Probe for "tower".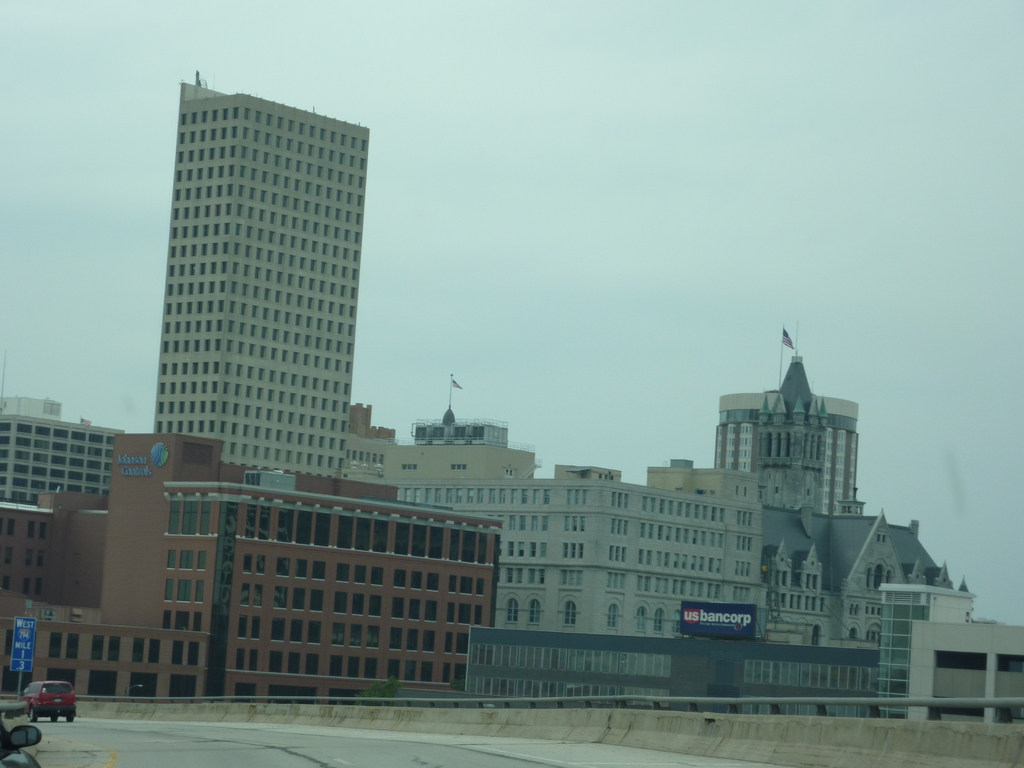
Probe result: 154/74/350/463.
